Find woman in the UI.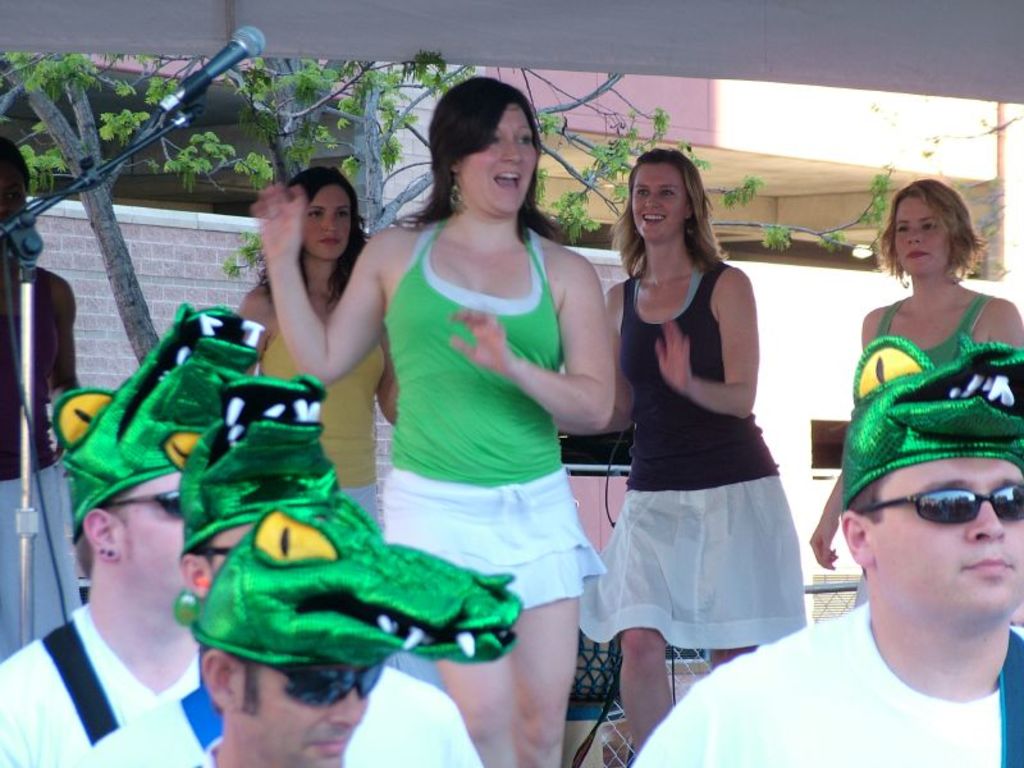
UI element at bbox=[590, 136, 822, 749].
